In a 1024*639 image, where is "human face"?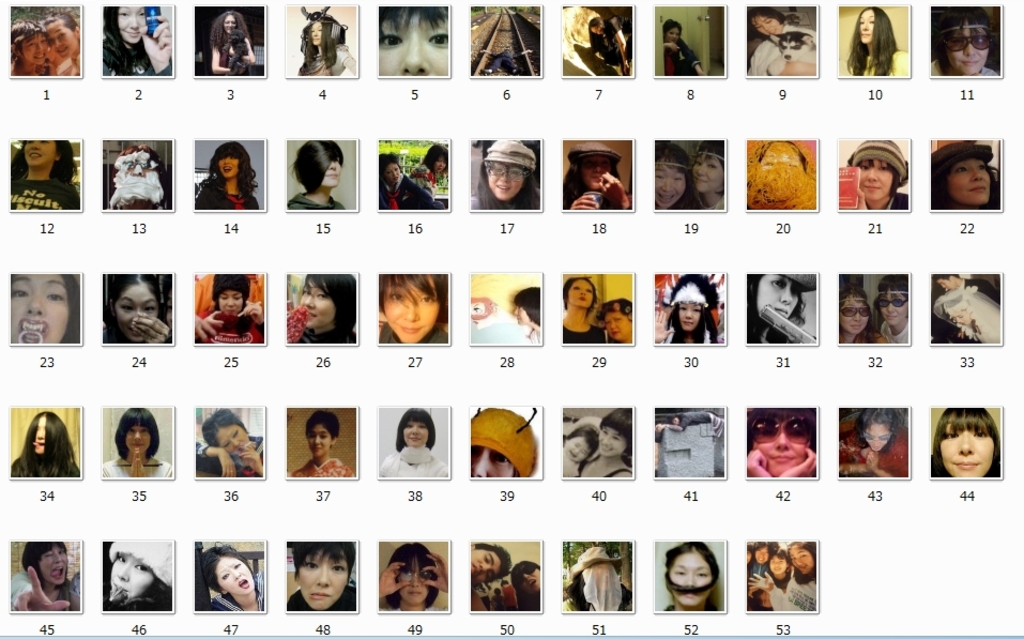
658, 164, 684, 204.
